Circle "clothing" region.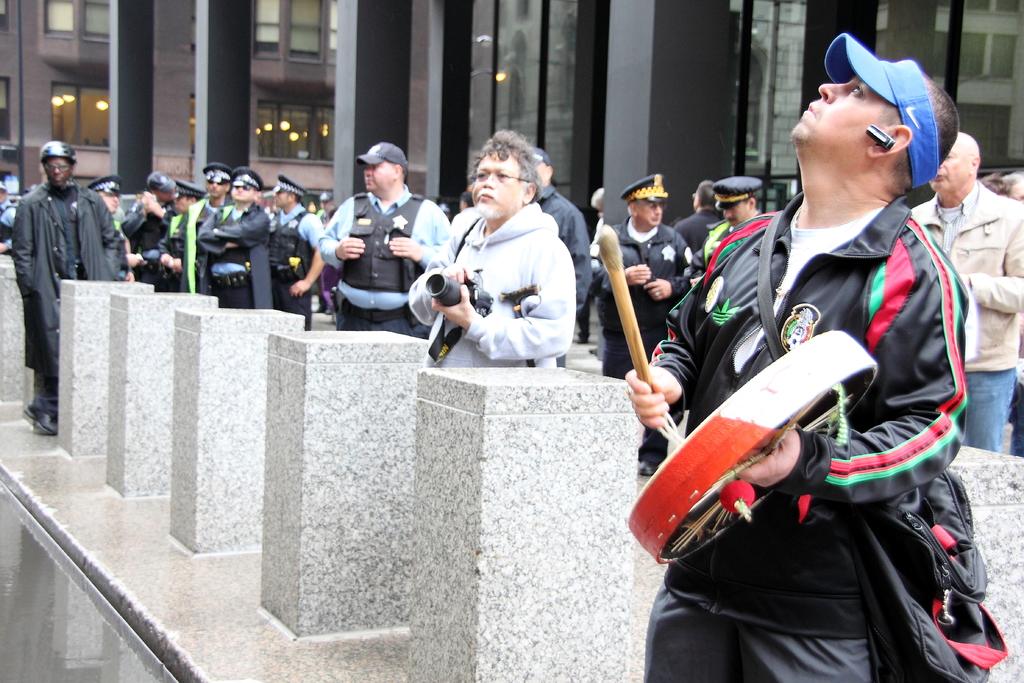
Region: 316 193 457 332.
